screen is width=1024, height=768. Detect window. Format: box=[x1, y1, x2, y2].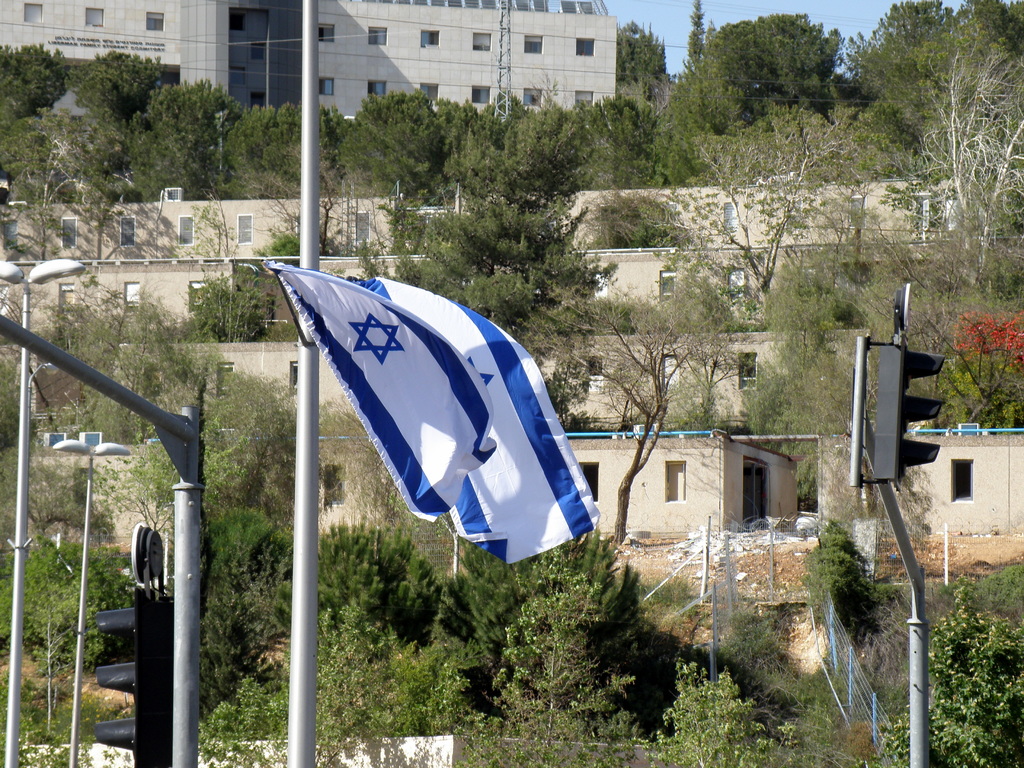
box=[419, 31, 440, 44].
